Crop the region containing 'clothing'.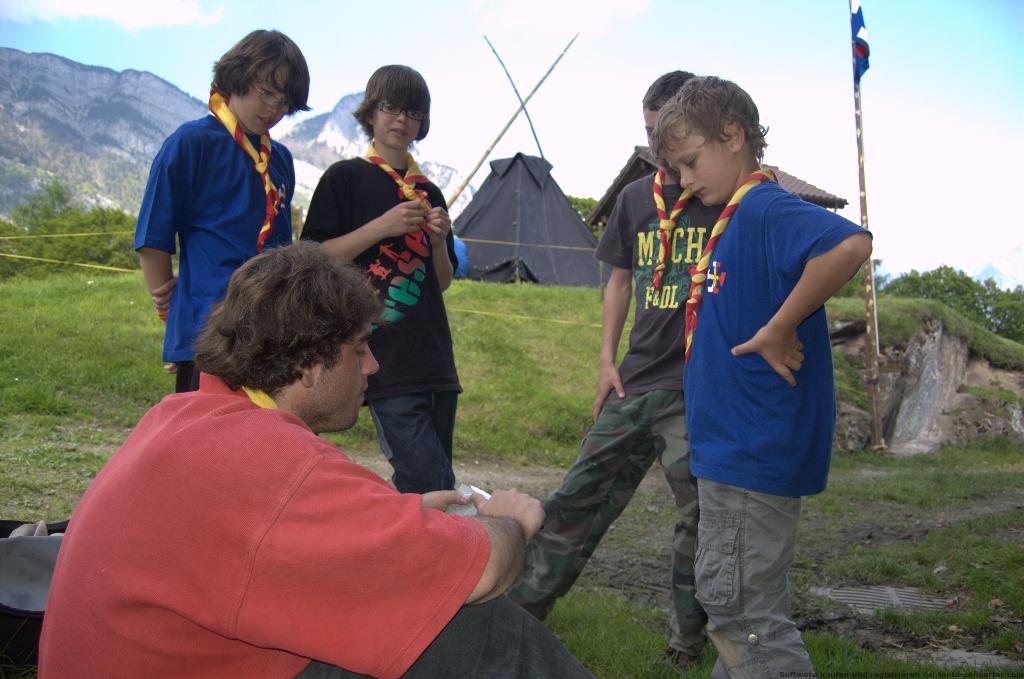
Crop region: {"x1": 73, "y1": 335, "x2": 533, "y2": 667}.
